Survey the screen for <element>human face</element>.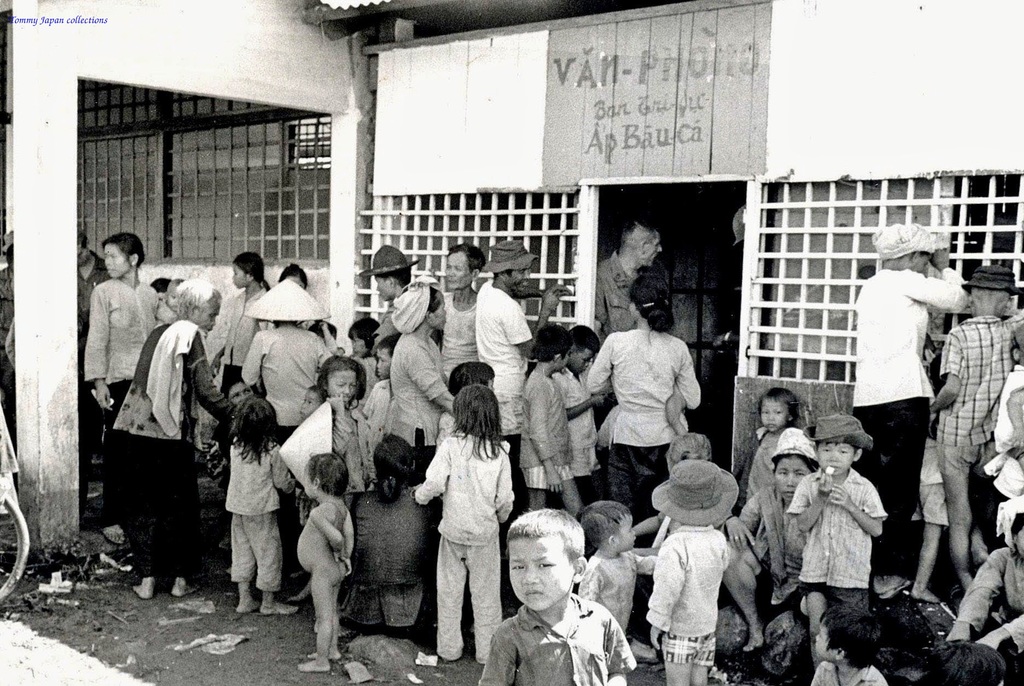
Survey found: region(819, 439, 855, 474).
